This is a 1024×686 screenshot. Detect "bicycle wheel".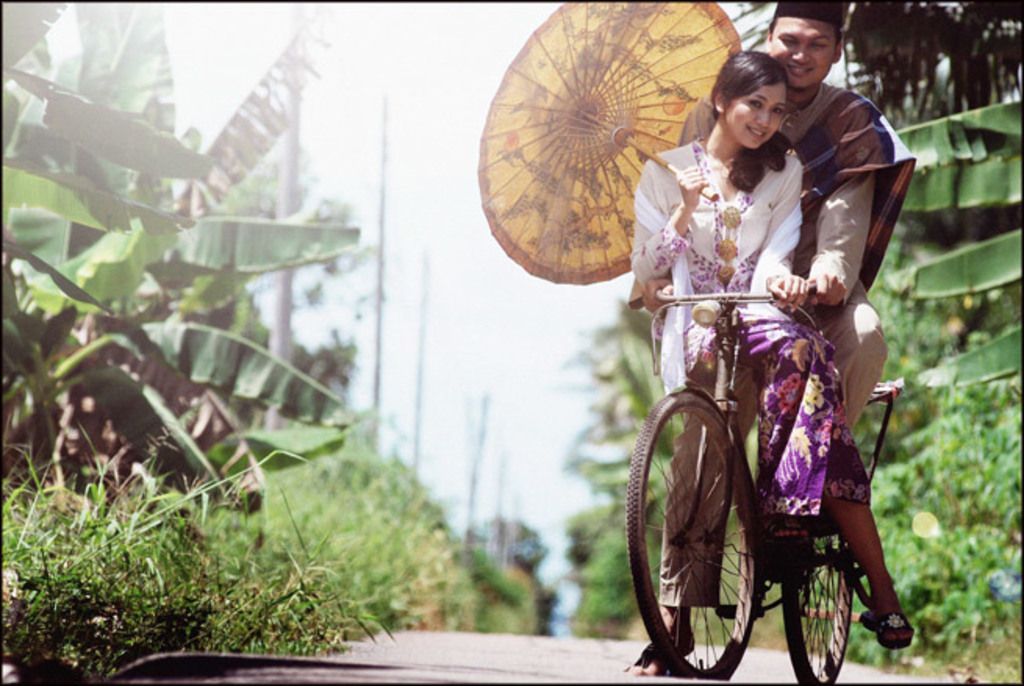
crop(782, 528, 852, 684).
